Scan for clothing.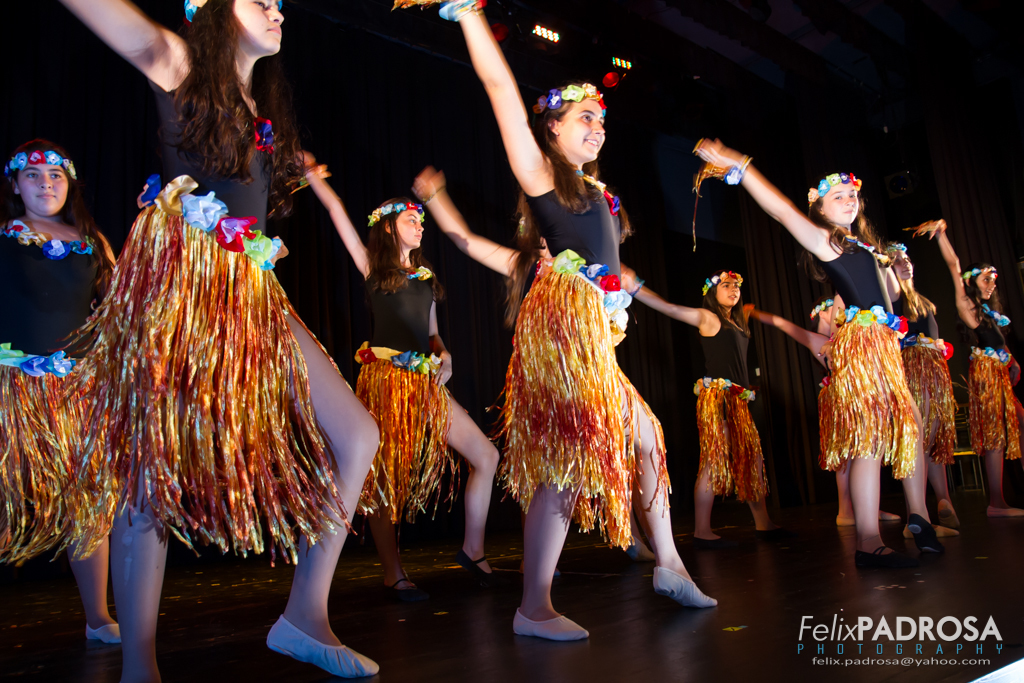
Scan result: {"x1": 824, "y1": 236, "x2": 908, "y2": 472}.
